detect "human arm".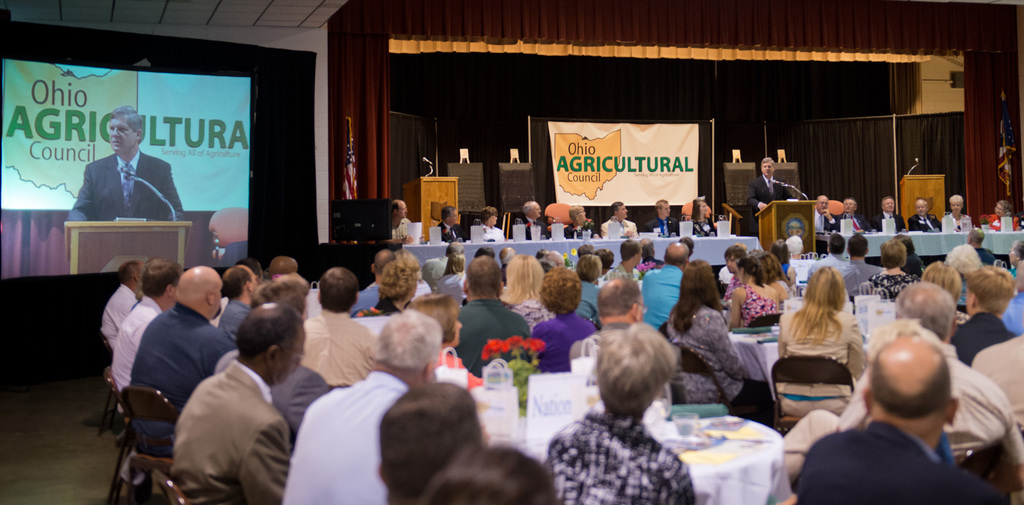
Detected at box(659, 456, 706, 504).
